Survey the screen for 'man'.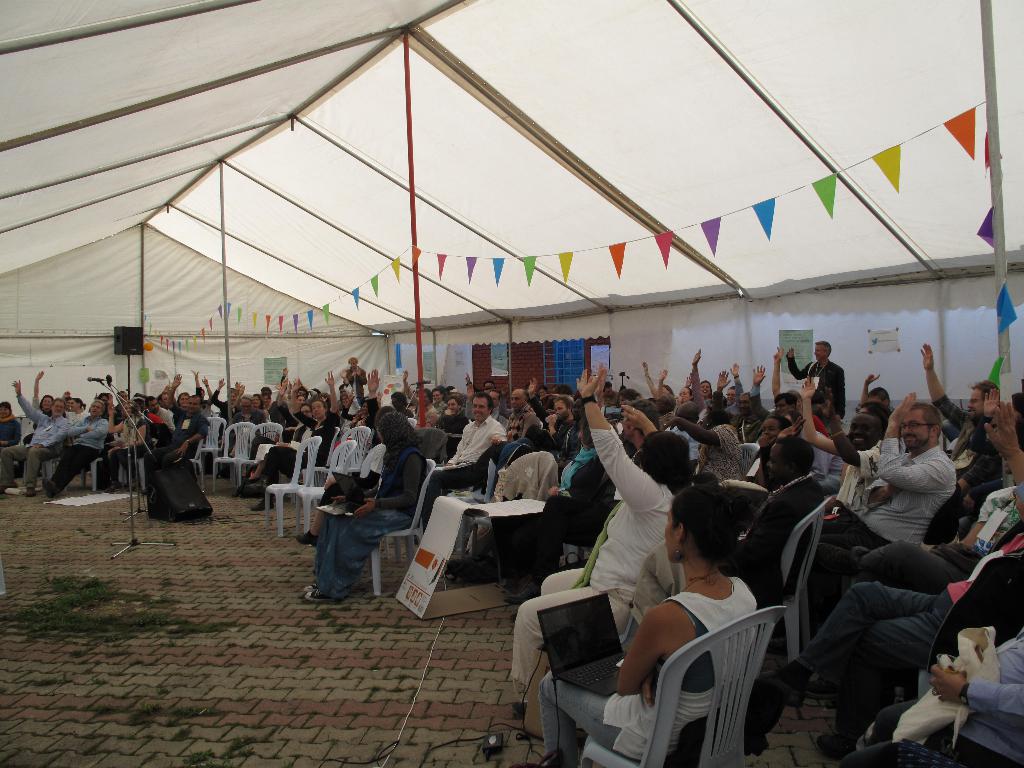
Survey found: rect(657, 401, 705, 474).
